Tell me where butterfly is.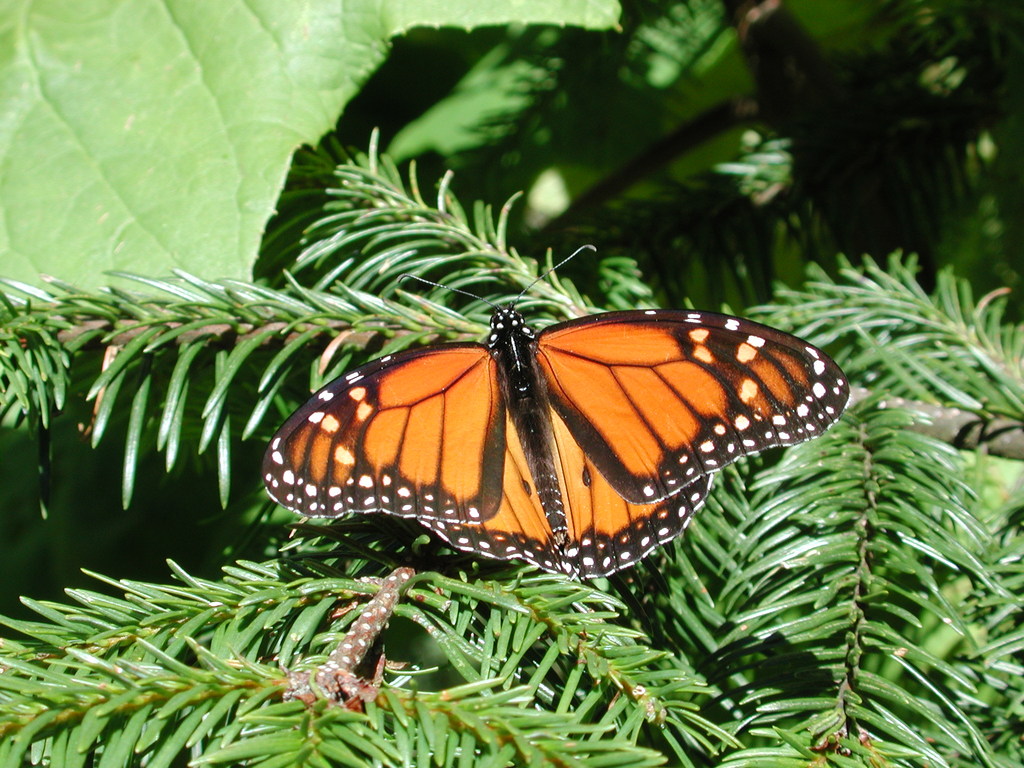
butterfly is at box(248, 269, 860, 577).
